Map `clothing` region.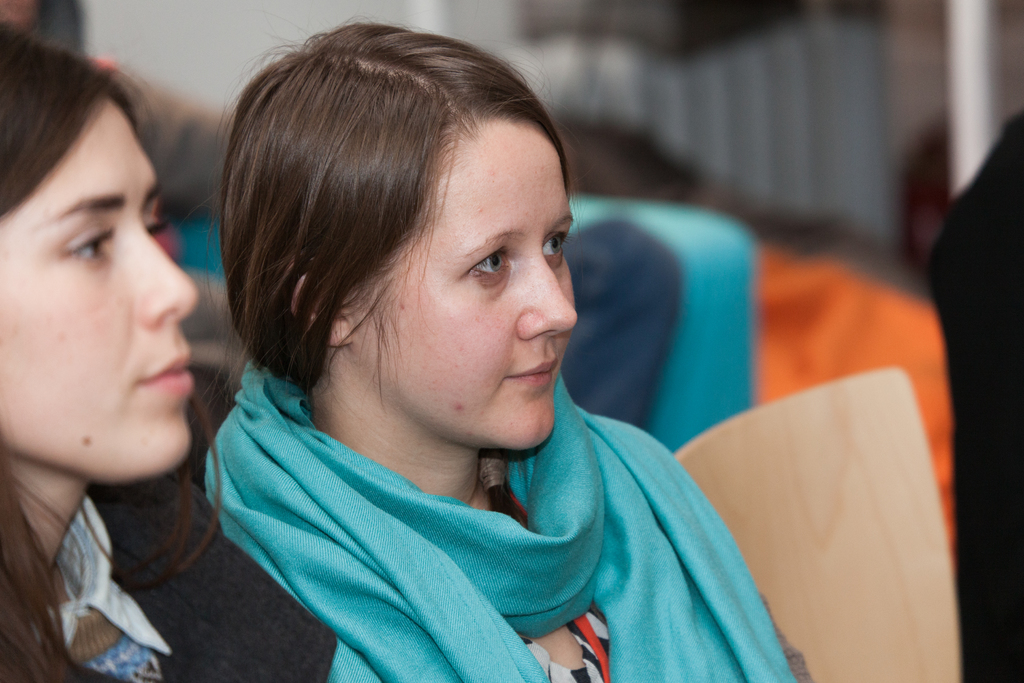
Mapped to left=0, top=466, right=335, bottom=682.
